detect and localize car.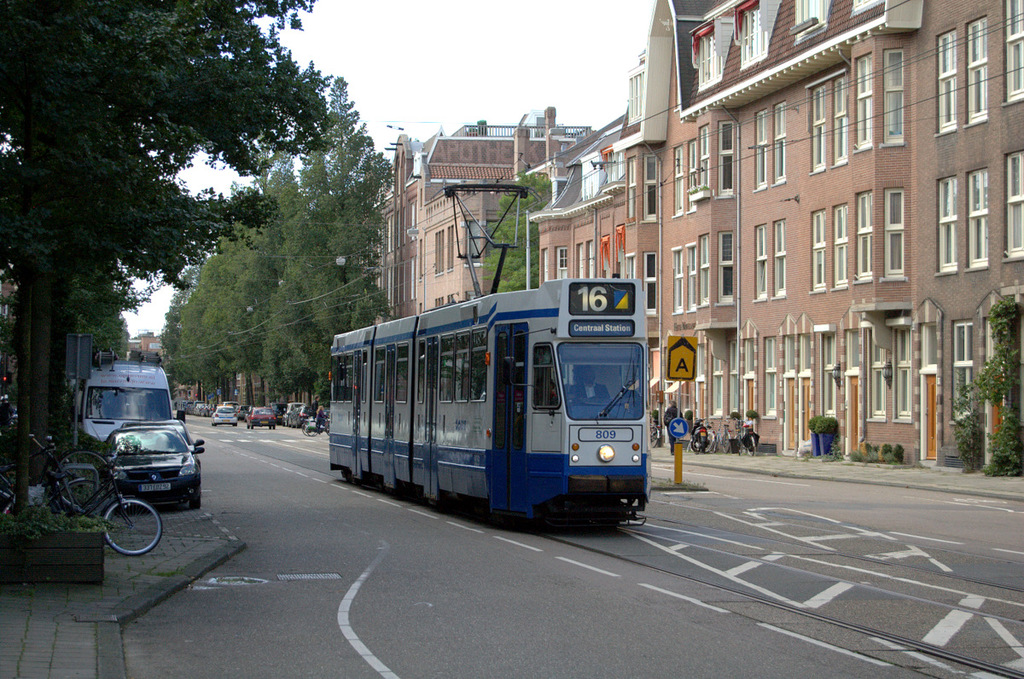
Localized at (247,407,277,432).
